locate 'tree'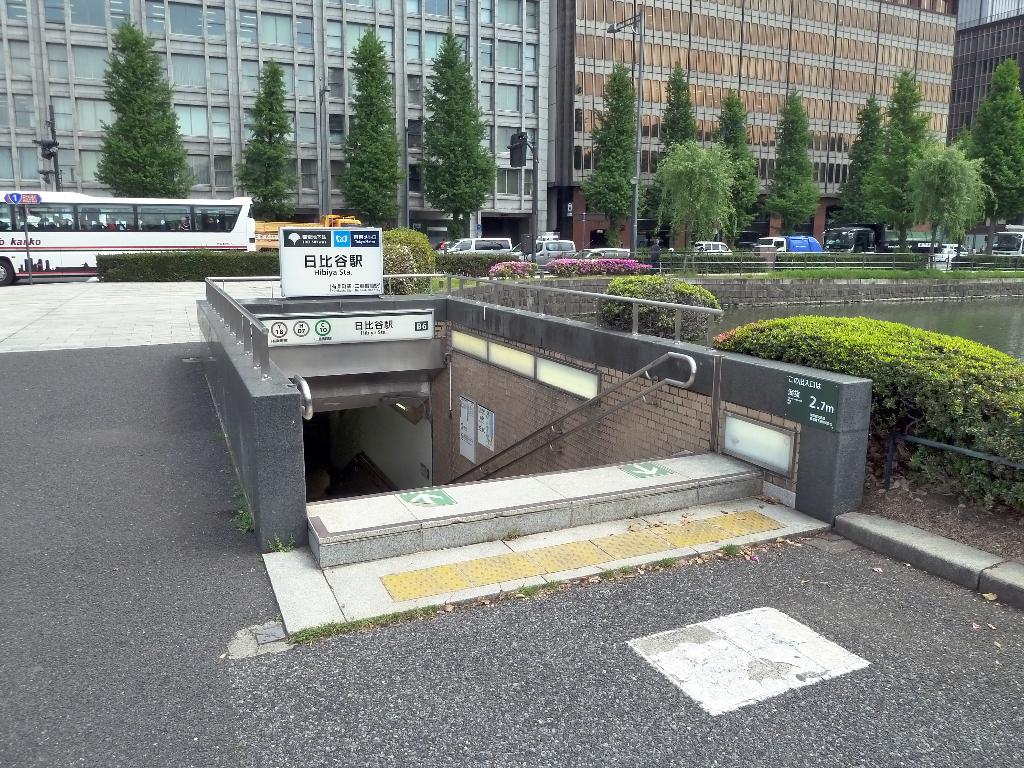
box(765, 88, 824, 227)
